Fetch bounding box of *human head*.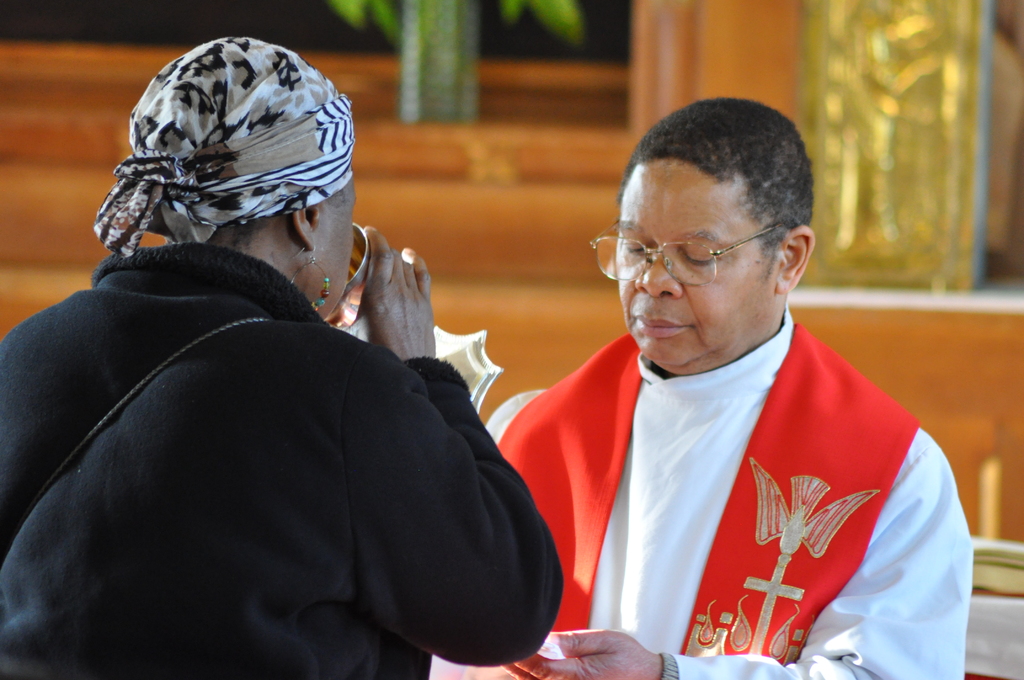
Bbox: [left=152, top=43, right=356, bottom=321].
